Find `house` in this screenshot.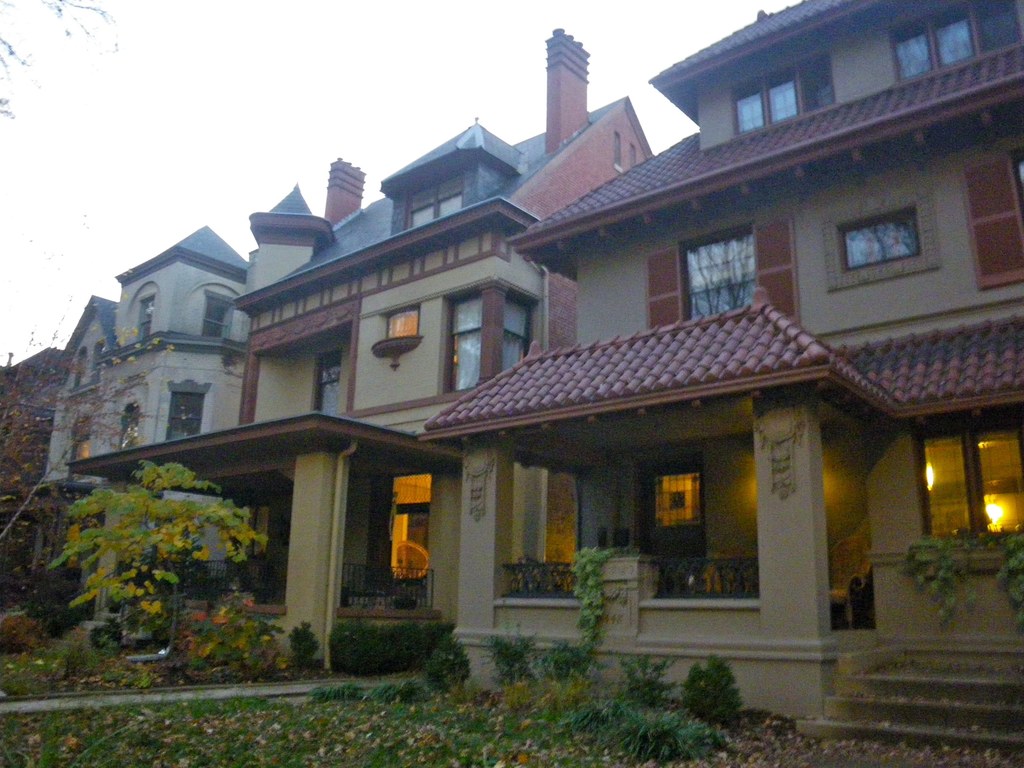
The bounding box for `house` is <region>24, 223, 259, 635</region>.
